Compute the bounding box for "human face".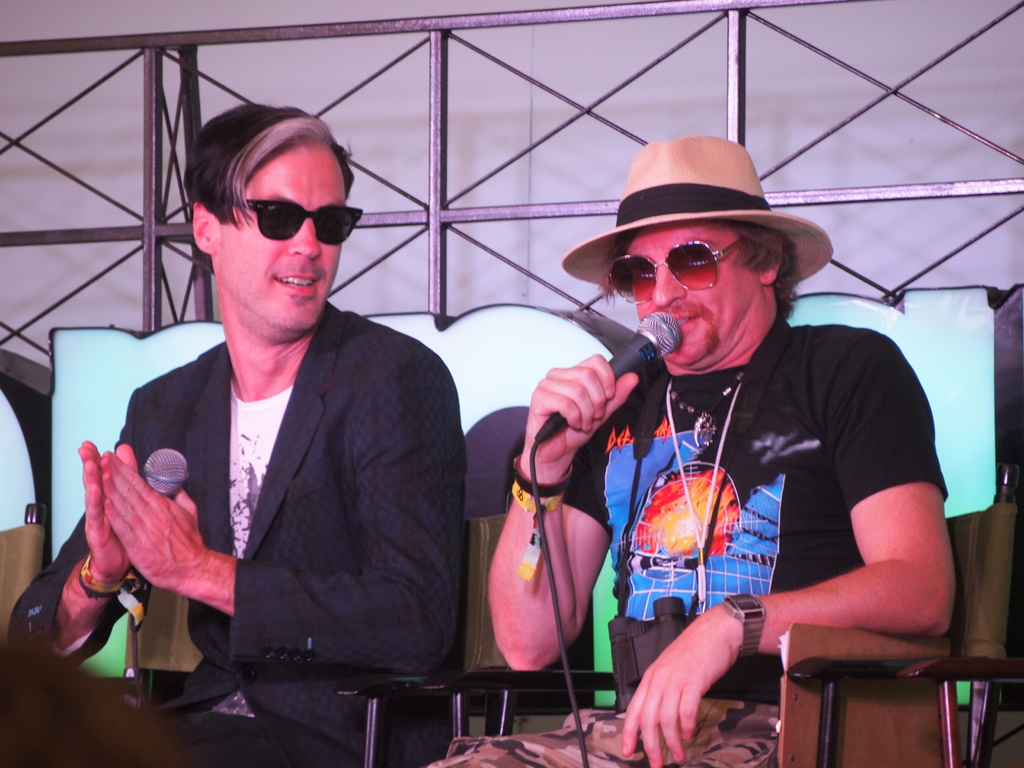
pyautogui.locateOnScreen(623, 217, 759, 367).
